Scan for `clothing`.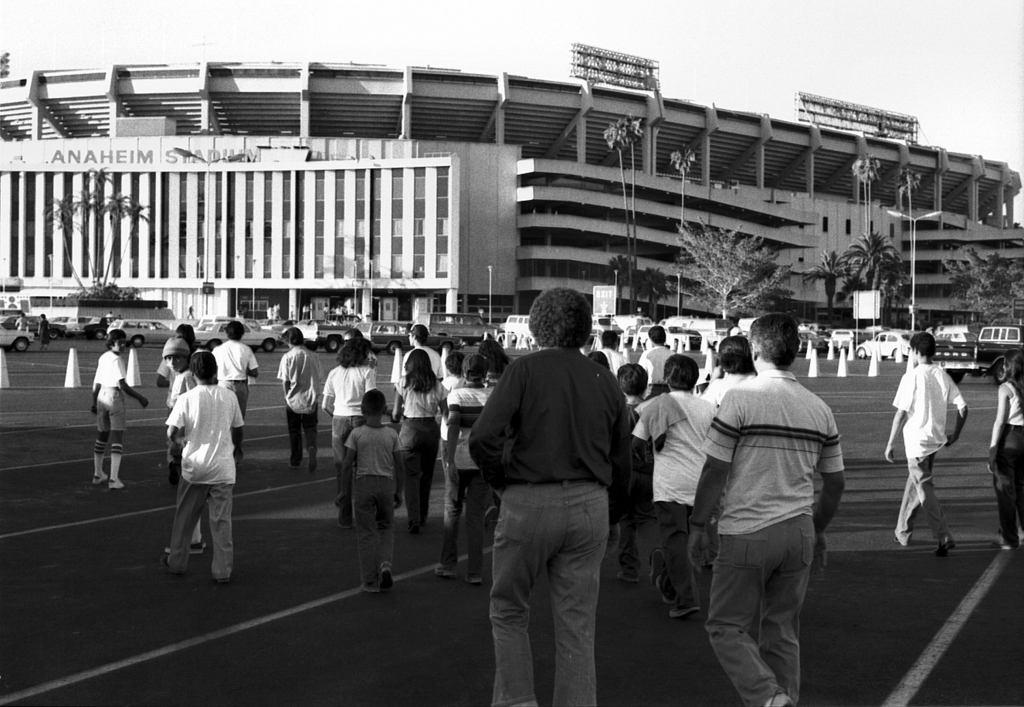
Scan result: [x1=472, y1=348, x2=619, y2=706].
